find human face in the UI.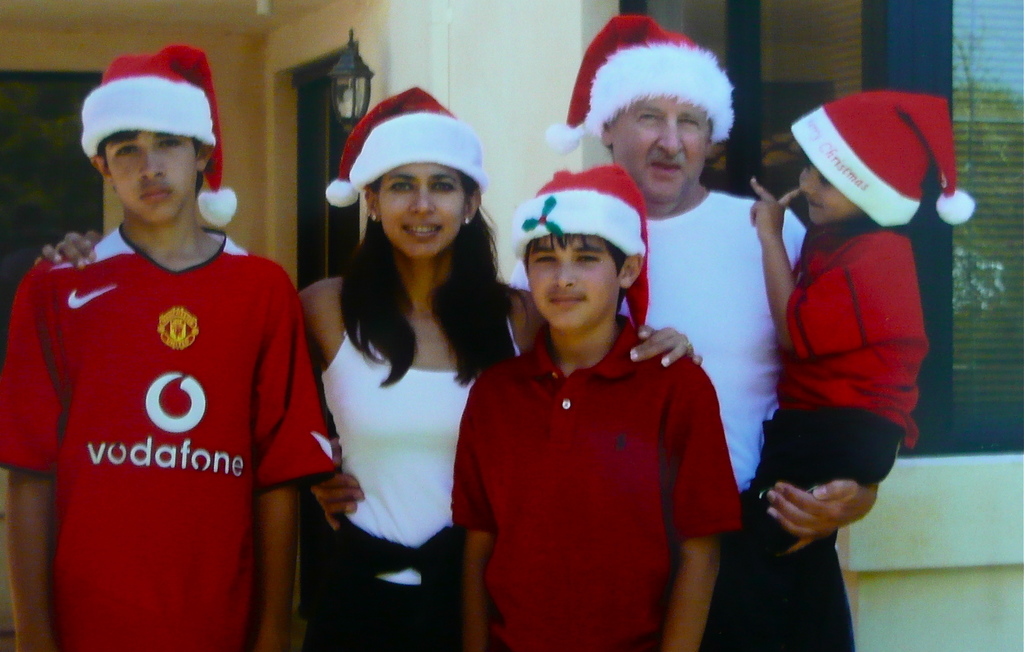
UI element at x1=799, y1=151, x2=851, y2=227.
